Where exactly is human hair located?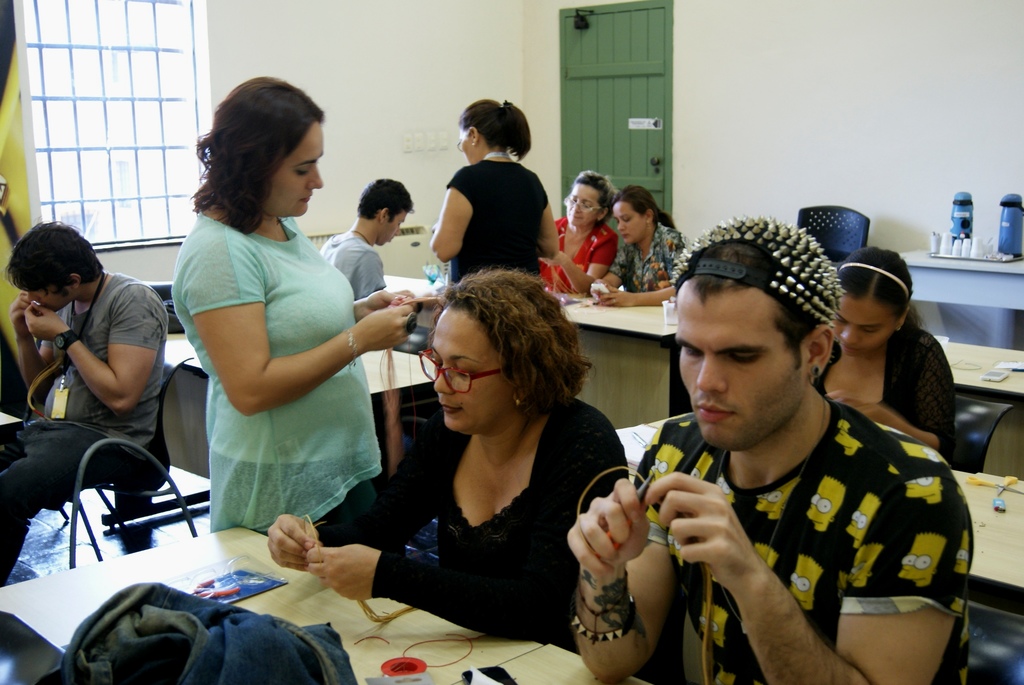
Its bounding box is locate(460, 95, 532, 161).
